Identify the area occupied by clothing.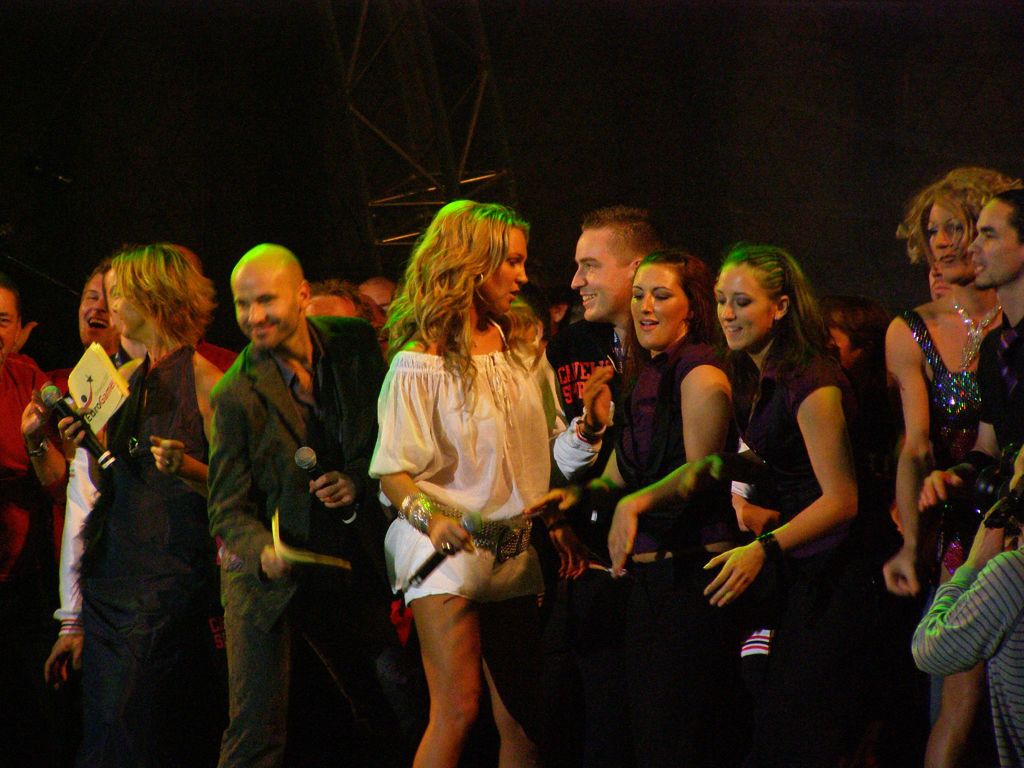
Area: left=42, top=275, right=228, bottom=767.
